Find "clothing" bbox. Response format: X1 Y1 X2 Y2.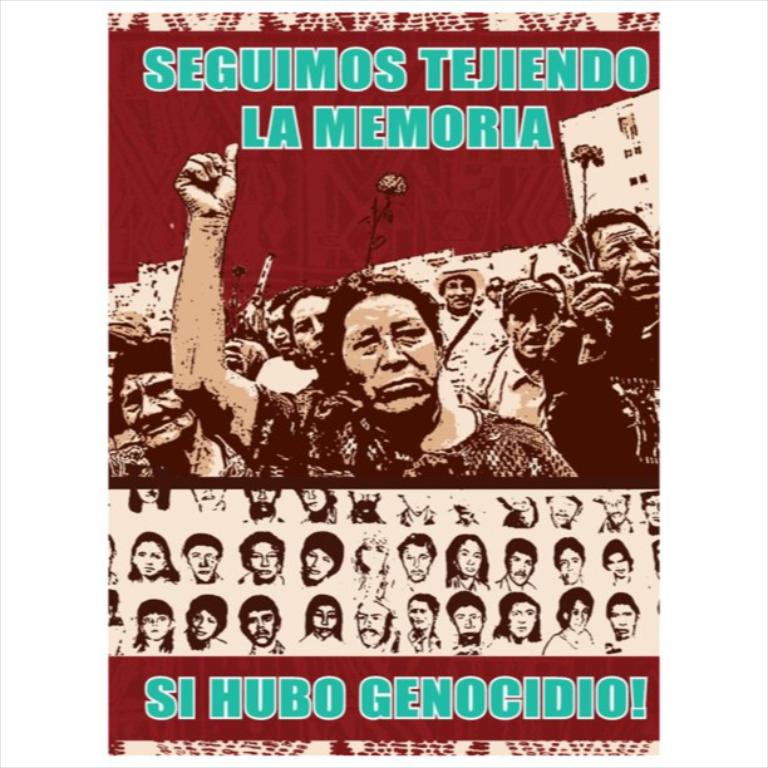
596 517 632 537.
